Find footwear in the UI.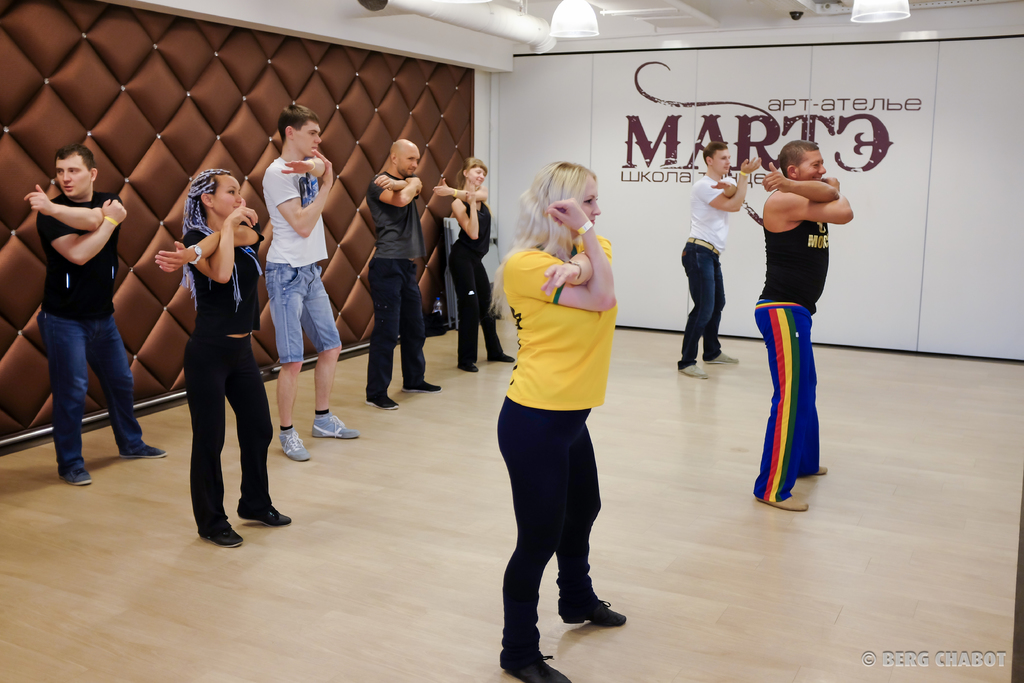
UI element at 307:409:359:442.
